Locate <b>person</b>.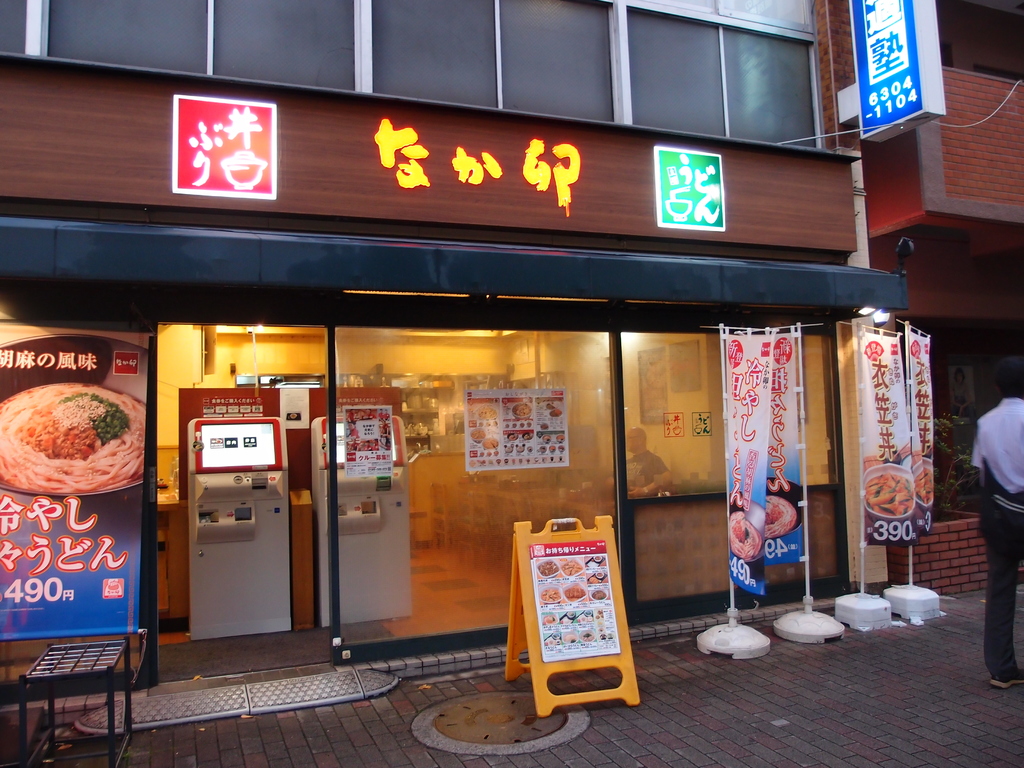
Bounding box: (970, 352, 1023, 689).
